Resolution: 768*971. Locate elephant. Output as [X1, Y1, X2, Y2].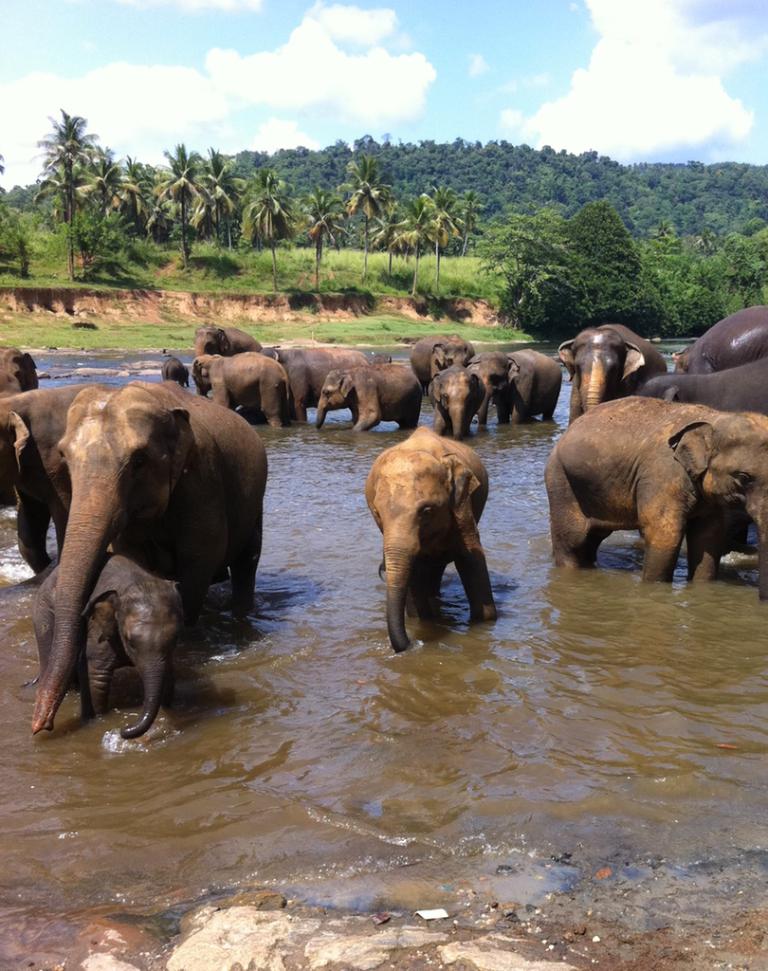
[259, 347, 368, 428].
